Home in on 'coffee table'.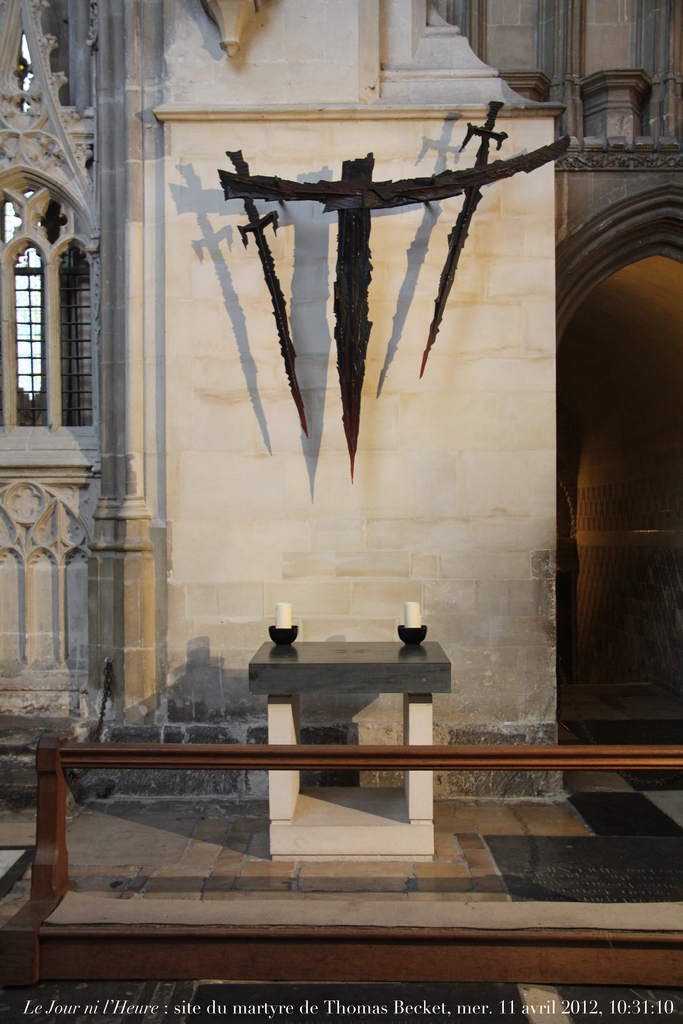
Homed in at bbox=(250, 634, 449, 852).
